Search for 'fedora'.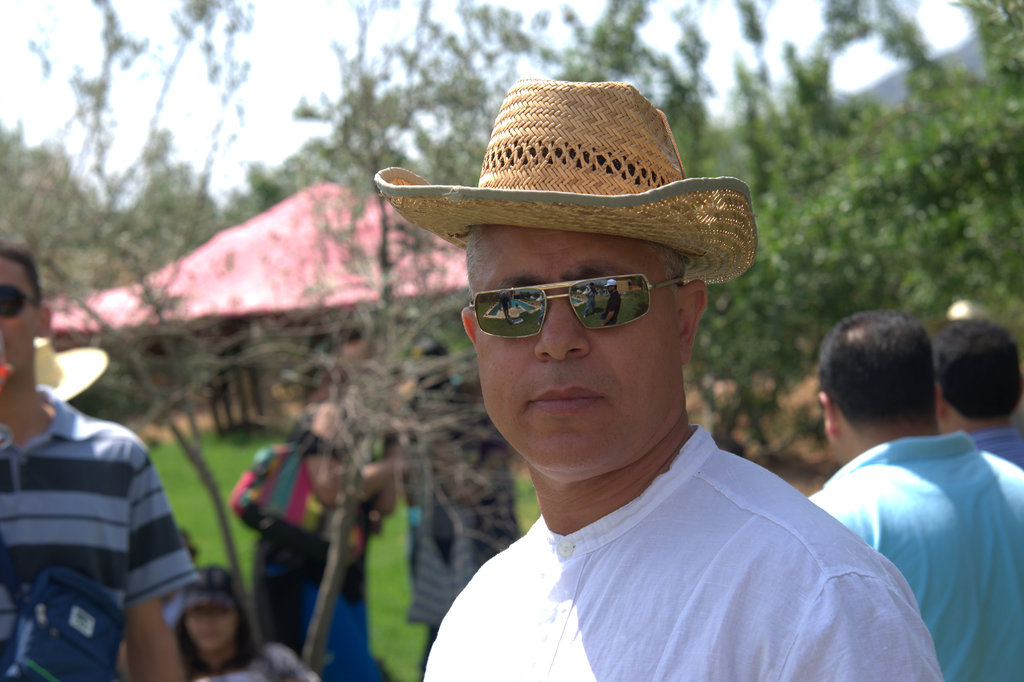
Found at 371, 78, 758, 289.
